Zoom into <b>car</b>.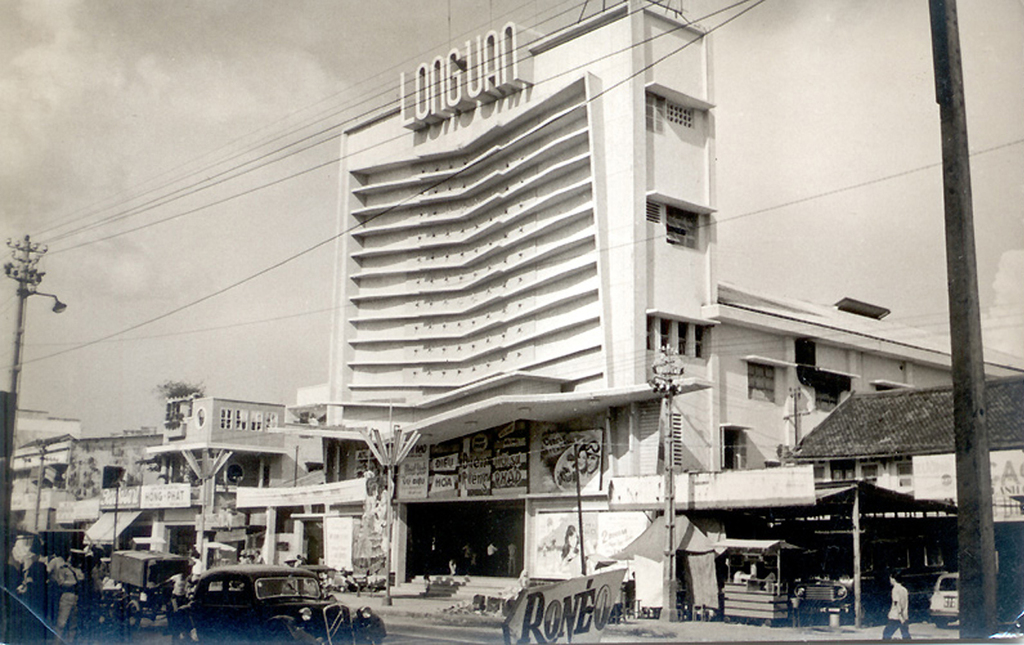
Zoom target: 922:567:962:631.
